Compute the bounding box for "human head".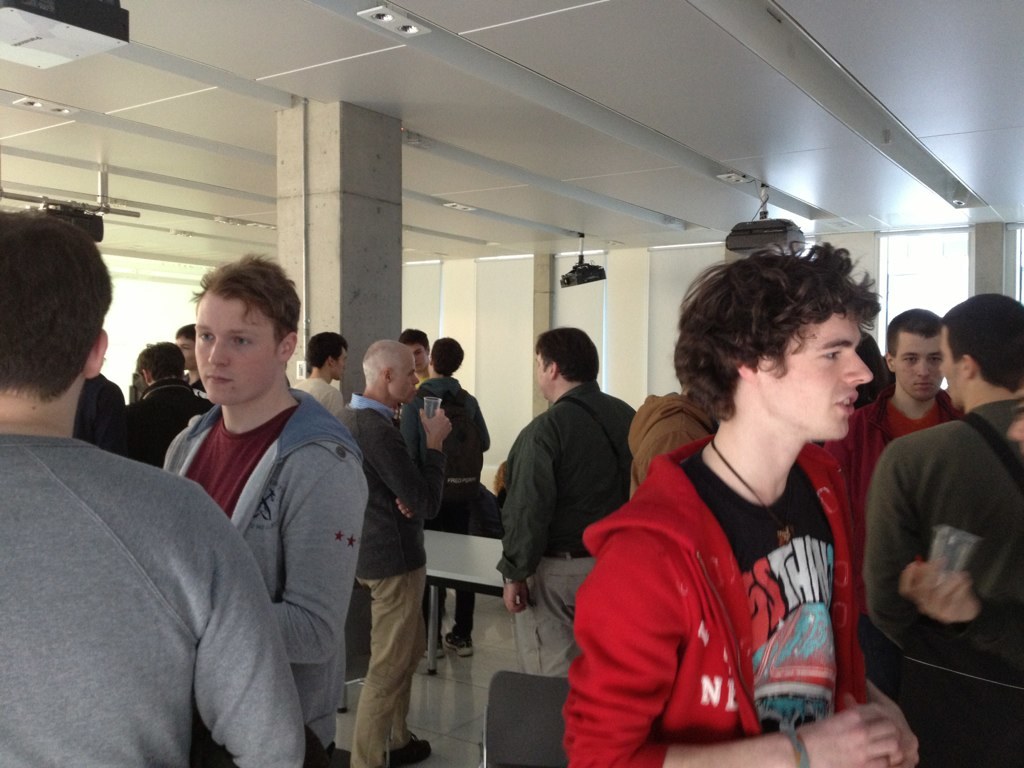
(136,344,187,387).
